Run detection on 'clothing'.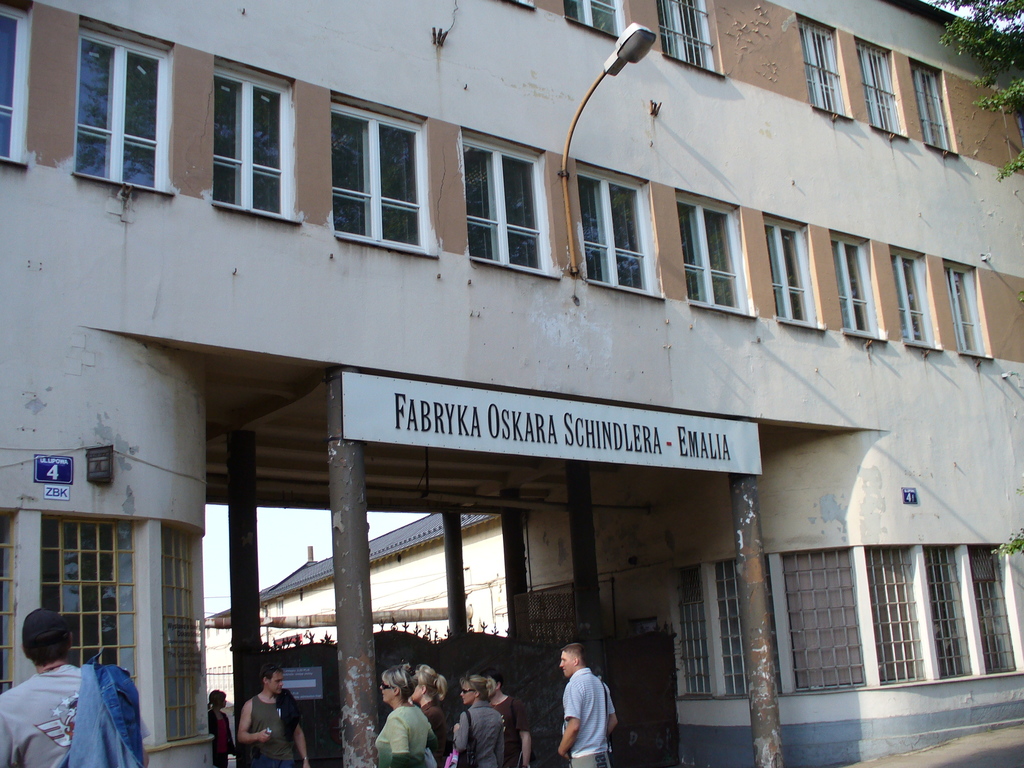
Result: crop(0, 662, 150, 767).
